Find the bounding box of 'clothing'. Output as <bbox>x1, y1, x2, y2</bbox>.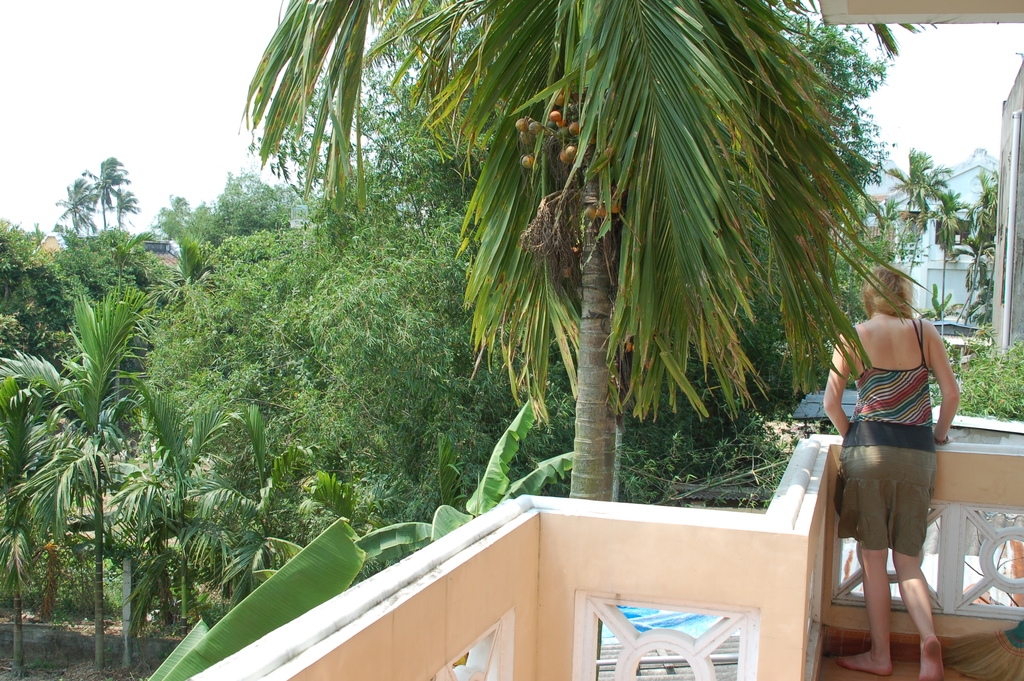
<bbox>835, 316, 938, 553</bbox>.
